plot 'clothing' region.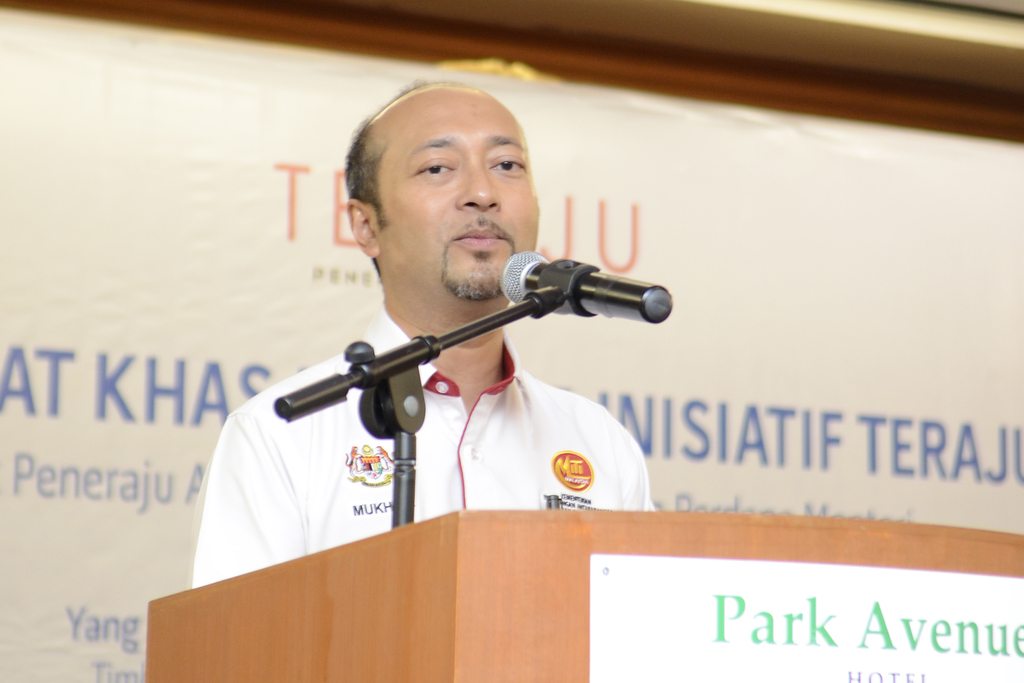
Plotted at crop(209, 238, 674, 554).
